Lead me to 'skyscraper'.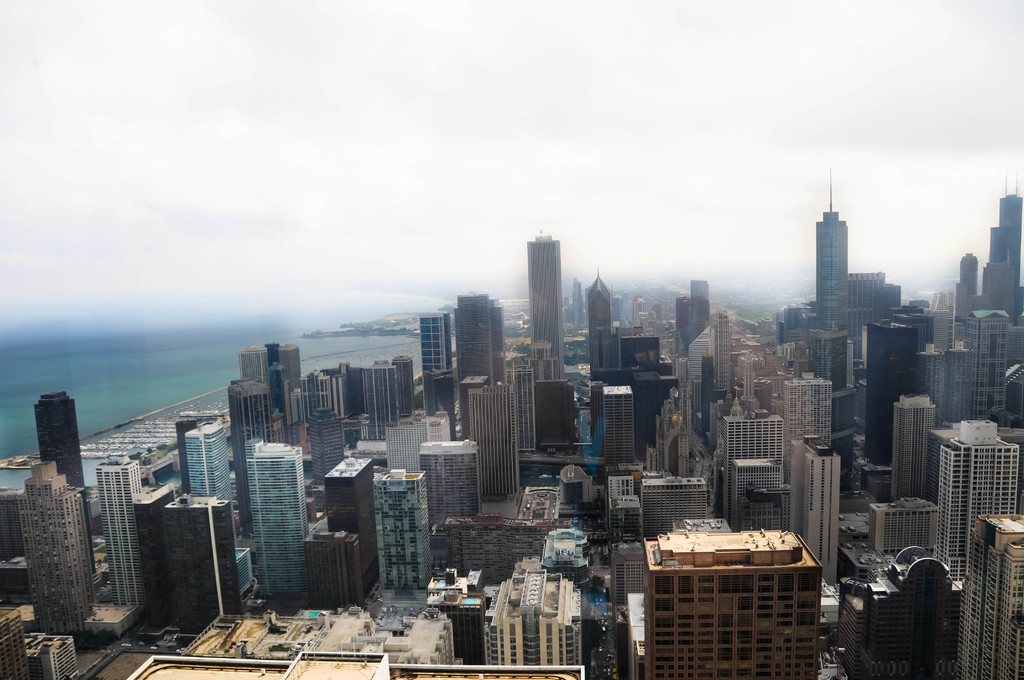
Lead to BBox(3, 459, 104, 640).
